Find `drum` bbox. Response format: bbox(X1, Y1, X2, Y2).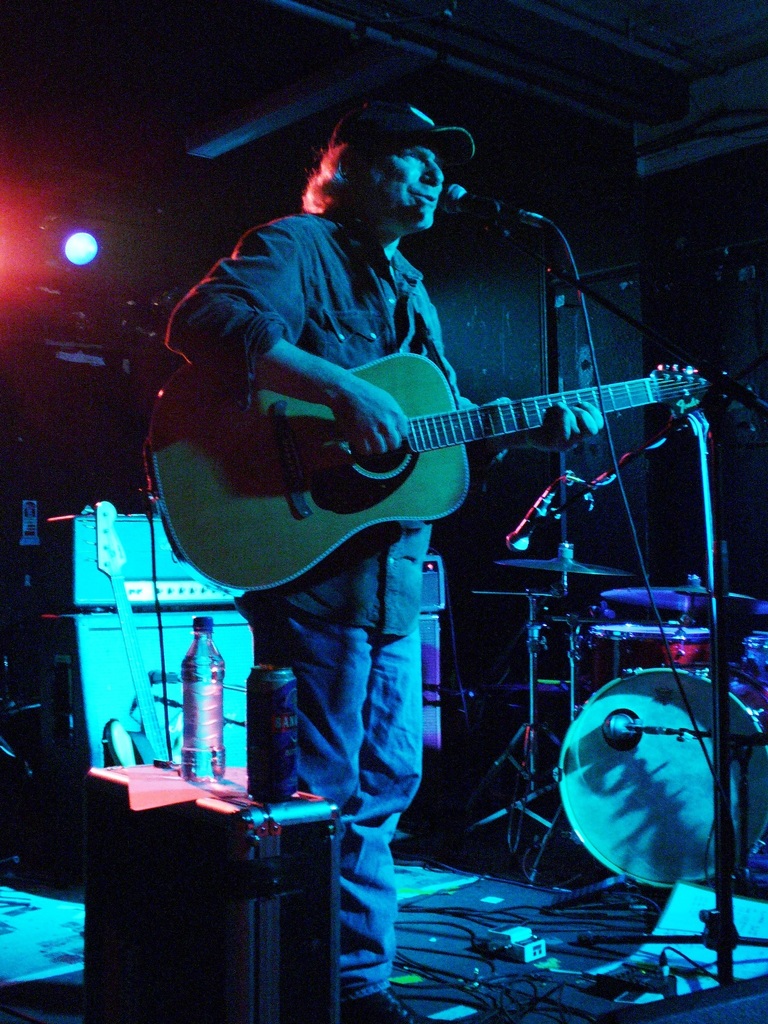
bbox(557, 664, 767, 885).
